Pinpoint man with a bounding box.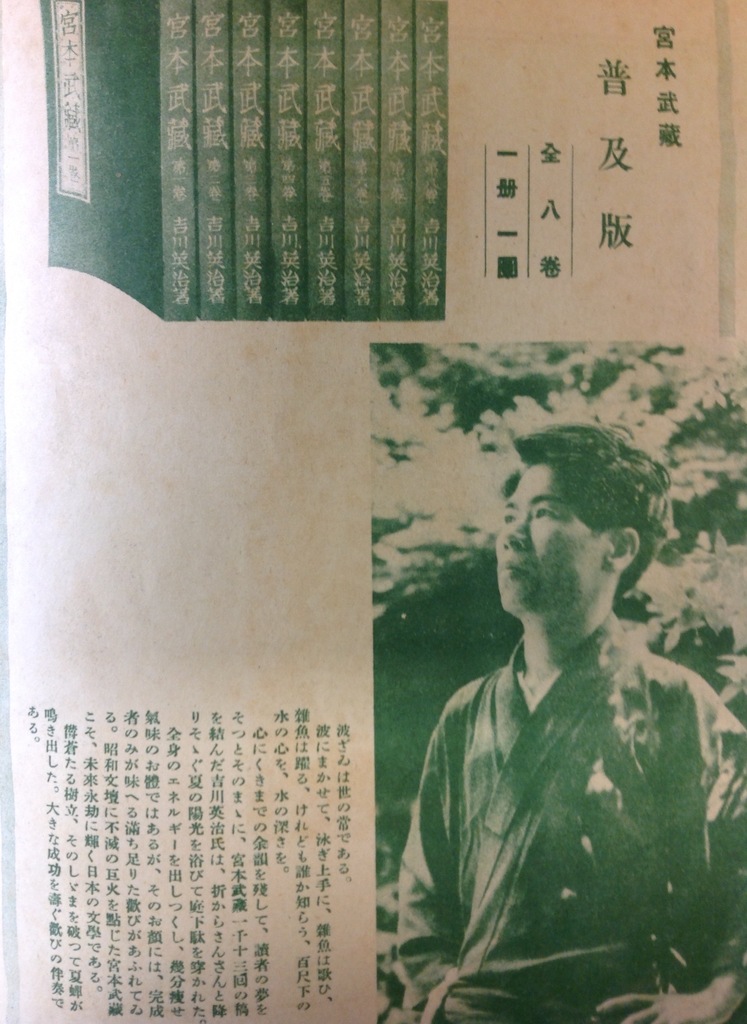
box(378, 425, 746, 1023).
